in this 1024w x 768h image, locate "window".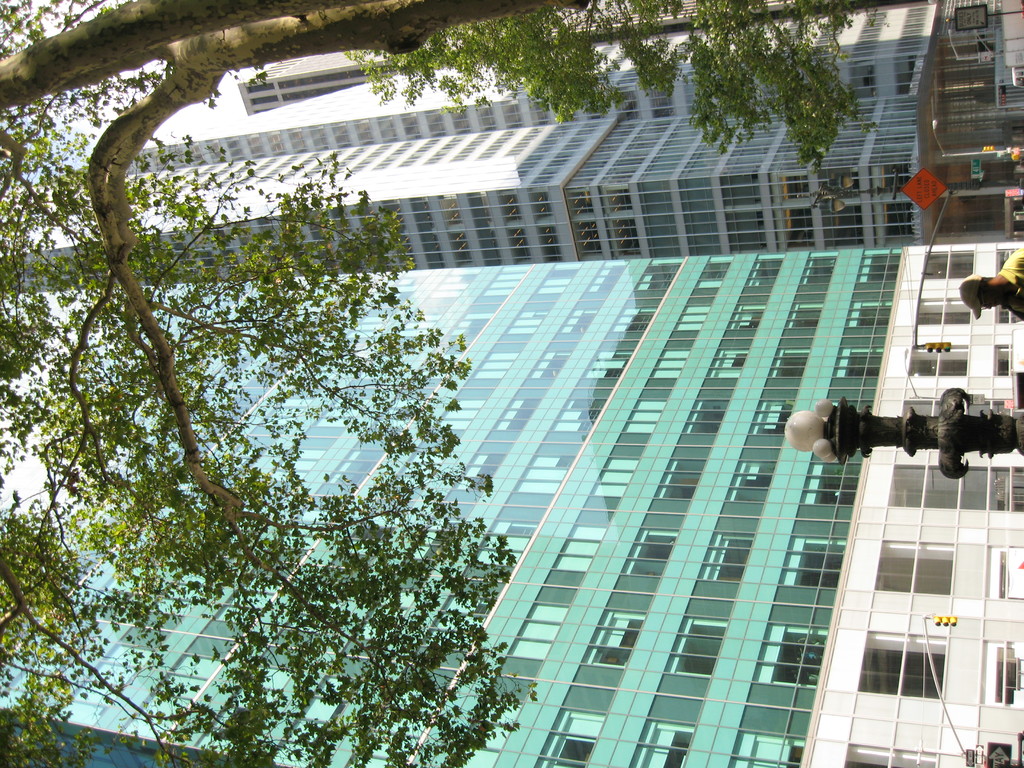
Bounding box: [856, 621, 956, 716].
